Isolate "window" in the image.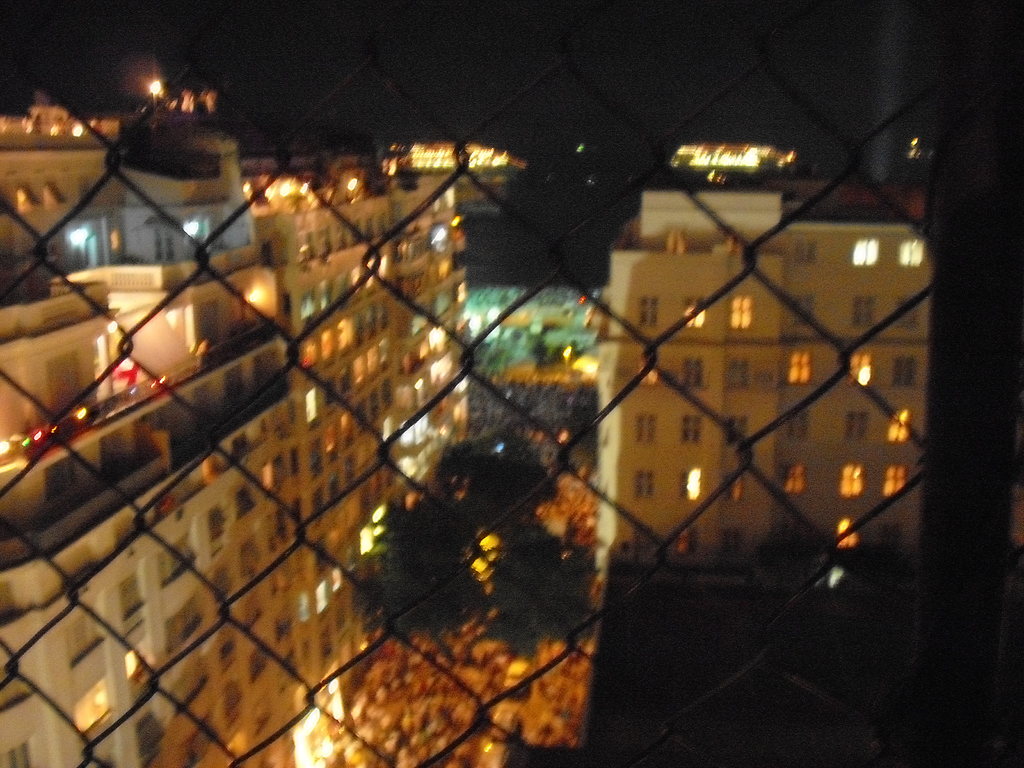
Isolated region: (left=895, top=353, right=916, bottom=385).
